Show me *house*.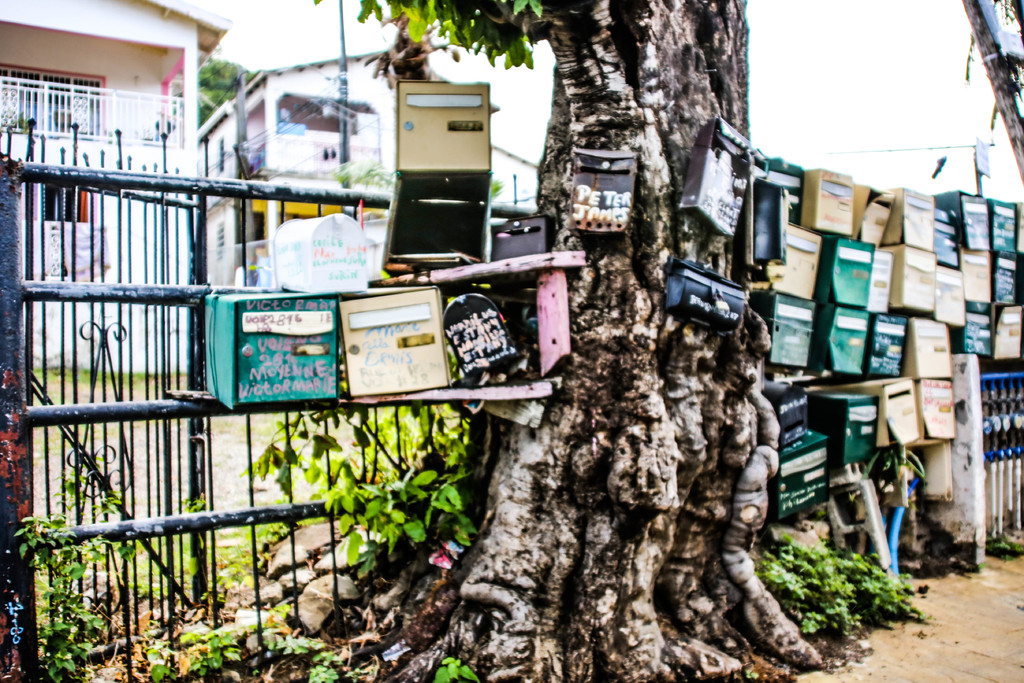
*house* is here: {"x1": 198, "y1": 67, "x2": 388, "y2": 290}.
